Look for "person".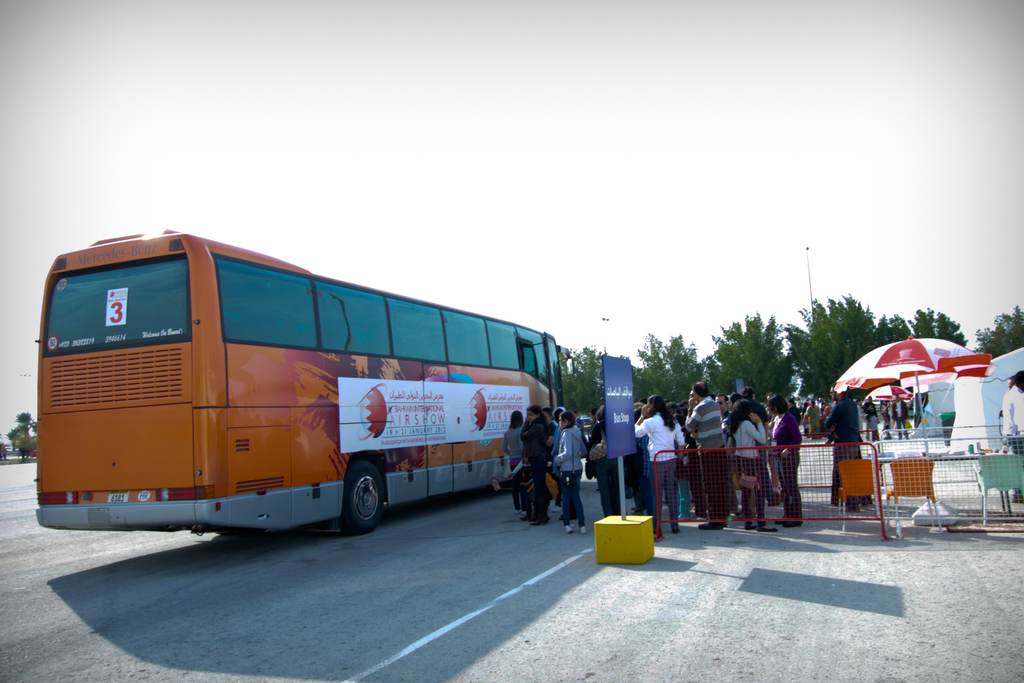
Found: (left=890, top=395, right=908, bottom=440).
